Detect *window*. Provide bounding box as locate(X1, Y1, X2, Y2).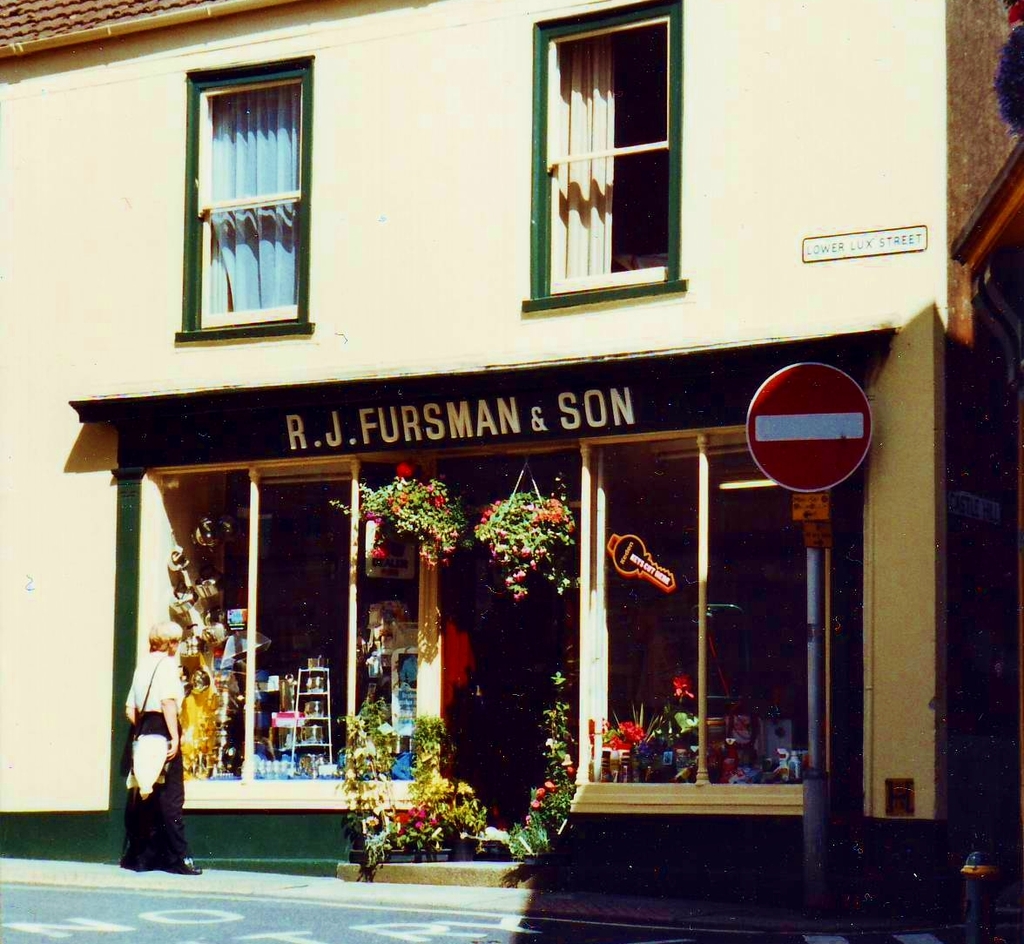
locate(172, 52, 313, 341).
